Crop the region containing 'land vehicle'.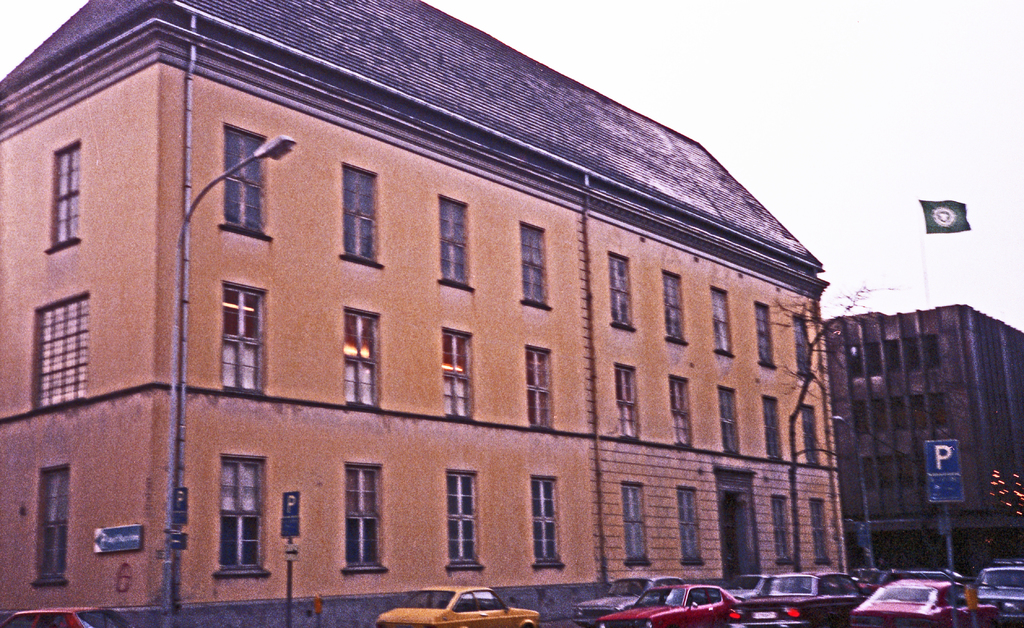
Crop region: locate(860, 568, 927, 595).
